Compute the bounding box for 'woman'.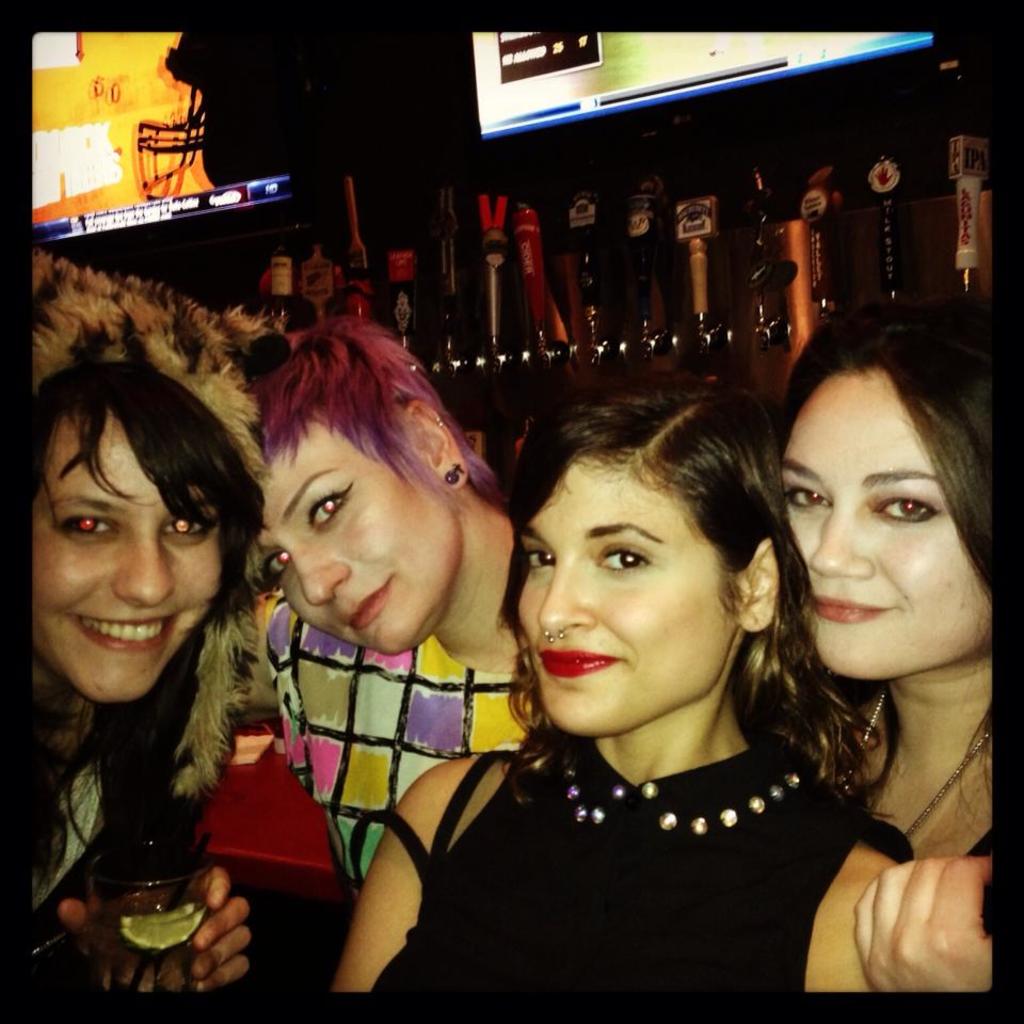
[x1=241, y1=316, x2=534, y2=916].
